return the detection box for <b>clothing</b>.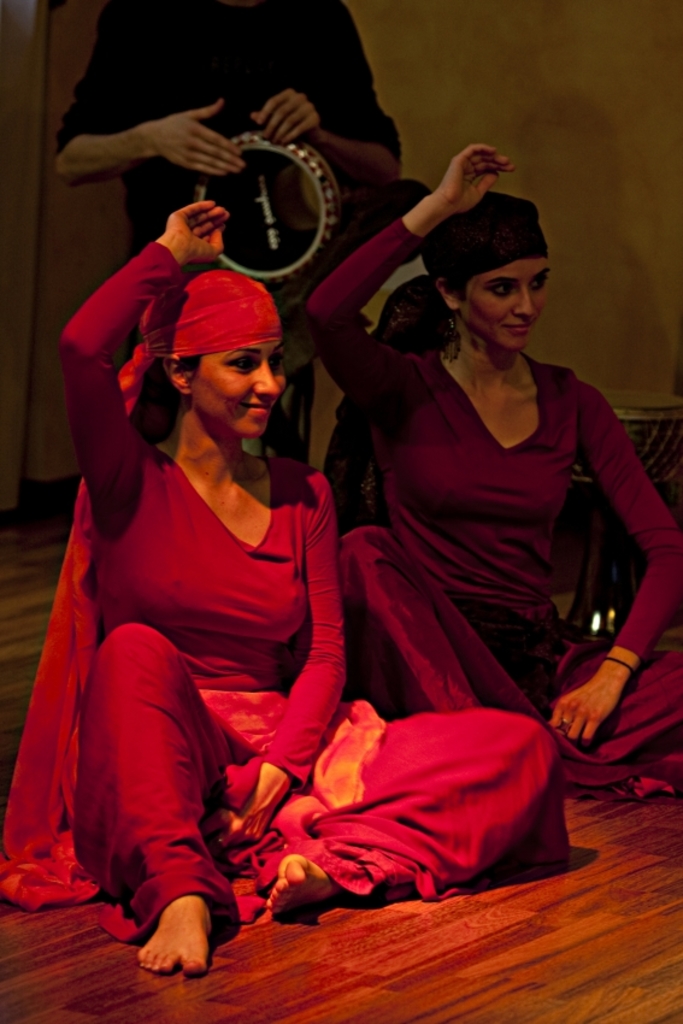
locate(69, 12, 408, 308).
